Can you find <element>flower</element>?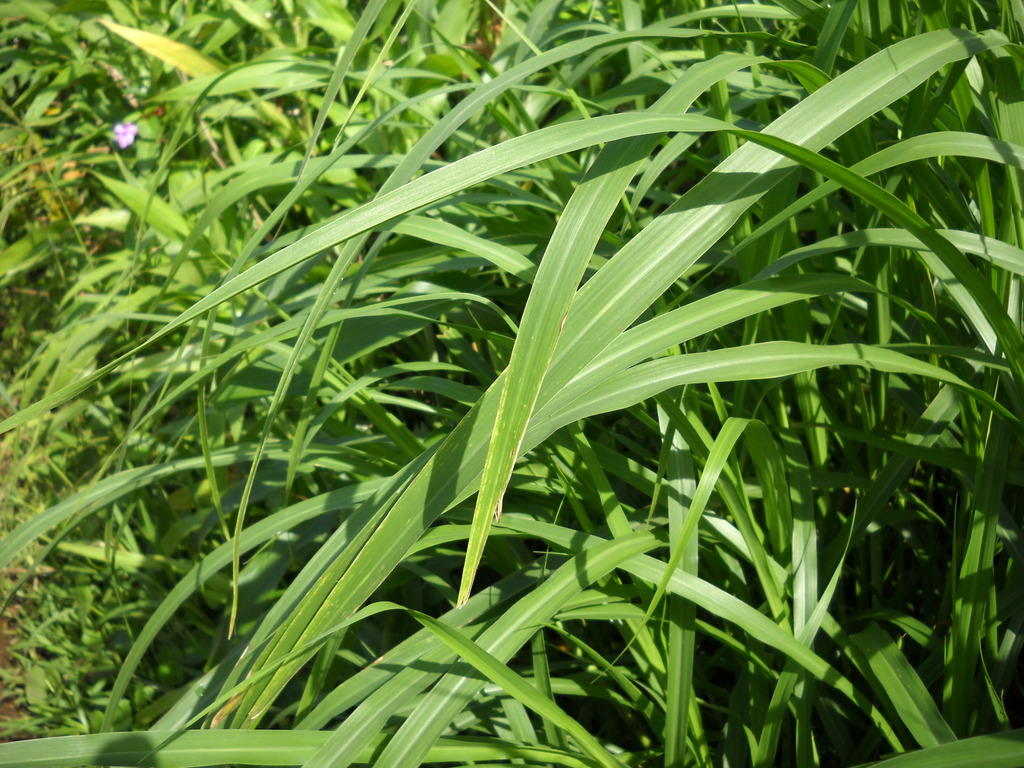
Yes, bounding box: 113, 118, 136, 151.
